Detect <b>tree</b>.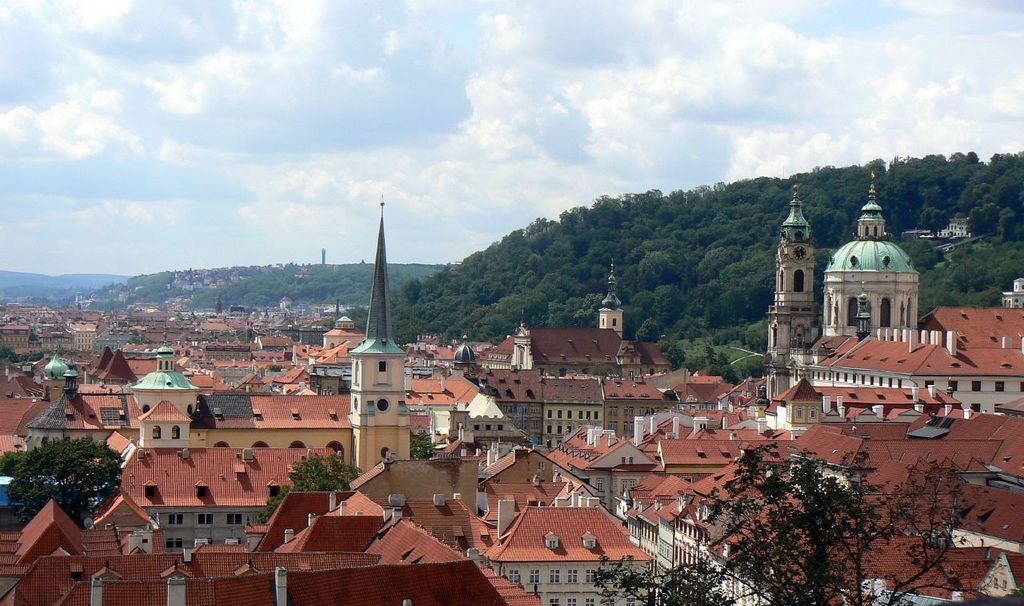
Detected at BBox(254, 451, 364, 529).
